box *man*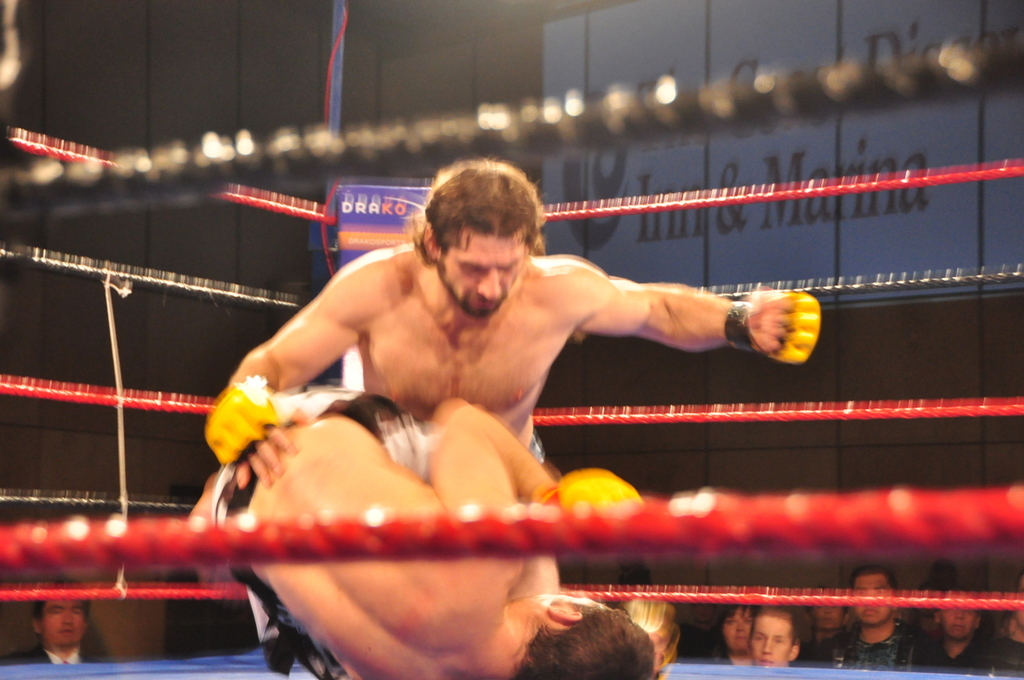
region(993, 576, 1023, 677)
